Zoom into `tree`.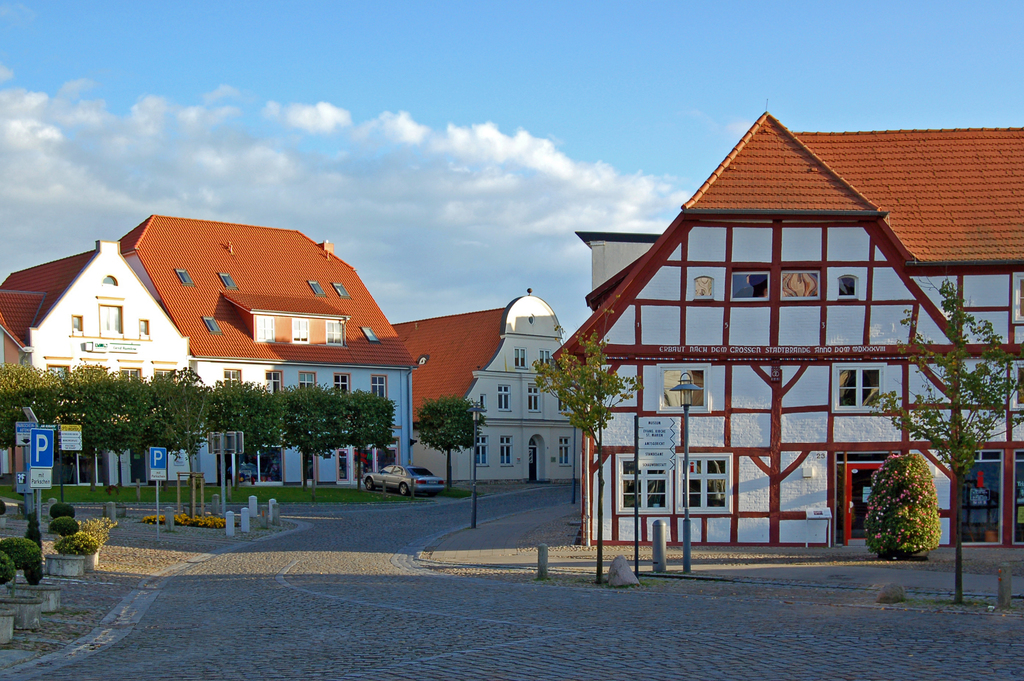
Zoom target: rect(531, 327, 644, 585).
